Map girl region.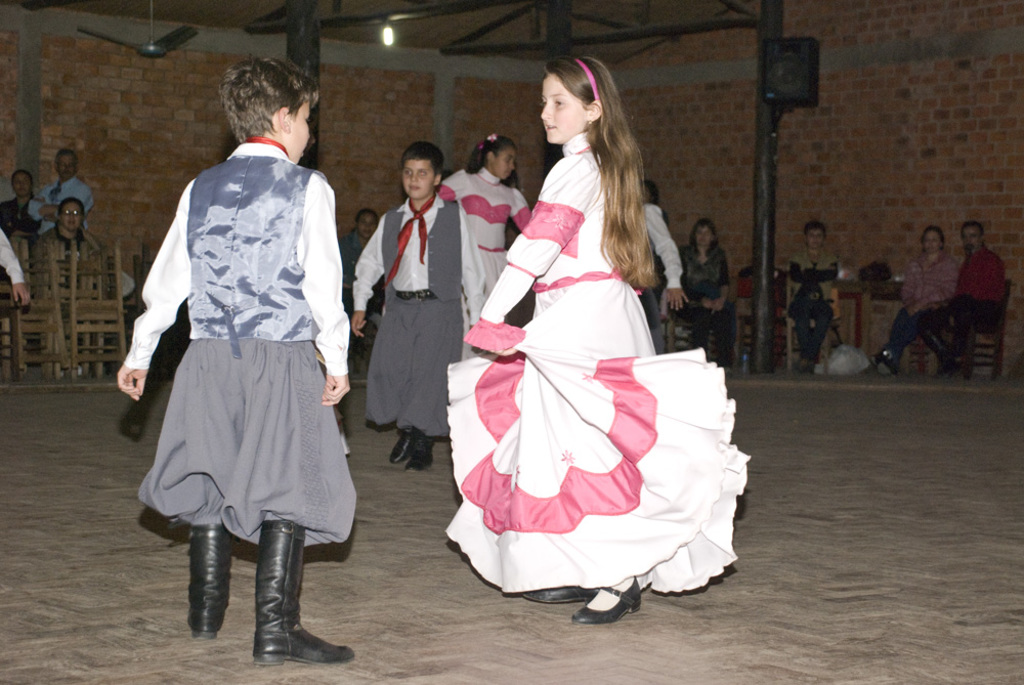
Mapped to rect(444, 55, 753, 625).
